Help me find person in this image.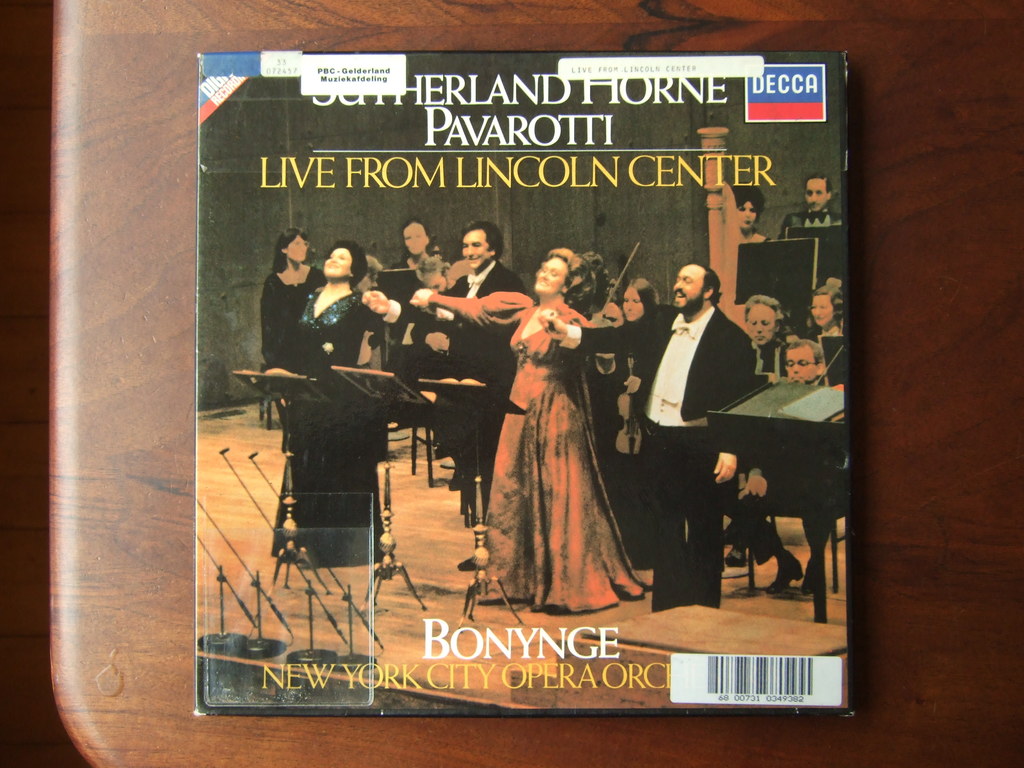
Found it: l=460, t=214, r=634, b=632.
